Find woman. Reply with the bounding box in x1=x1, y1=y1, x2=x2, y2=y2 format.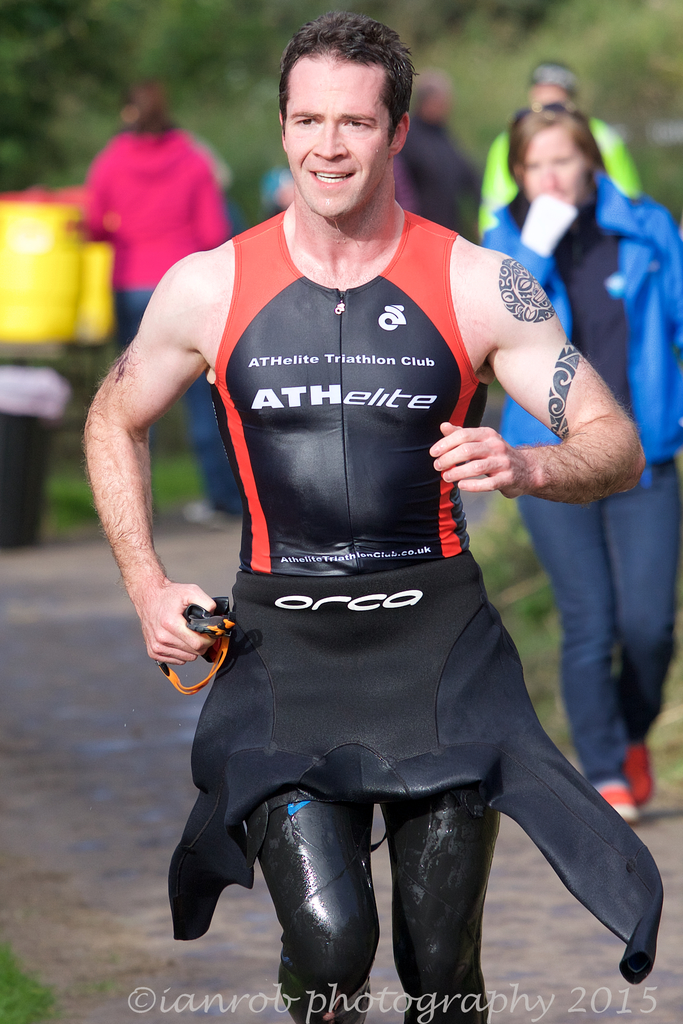
x1=482, y1=99, x2=682, y2=831.
